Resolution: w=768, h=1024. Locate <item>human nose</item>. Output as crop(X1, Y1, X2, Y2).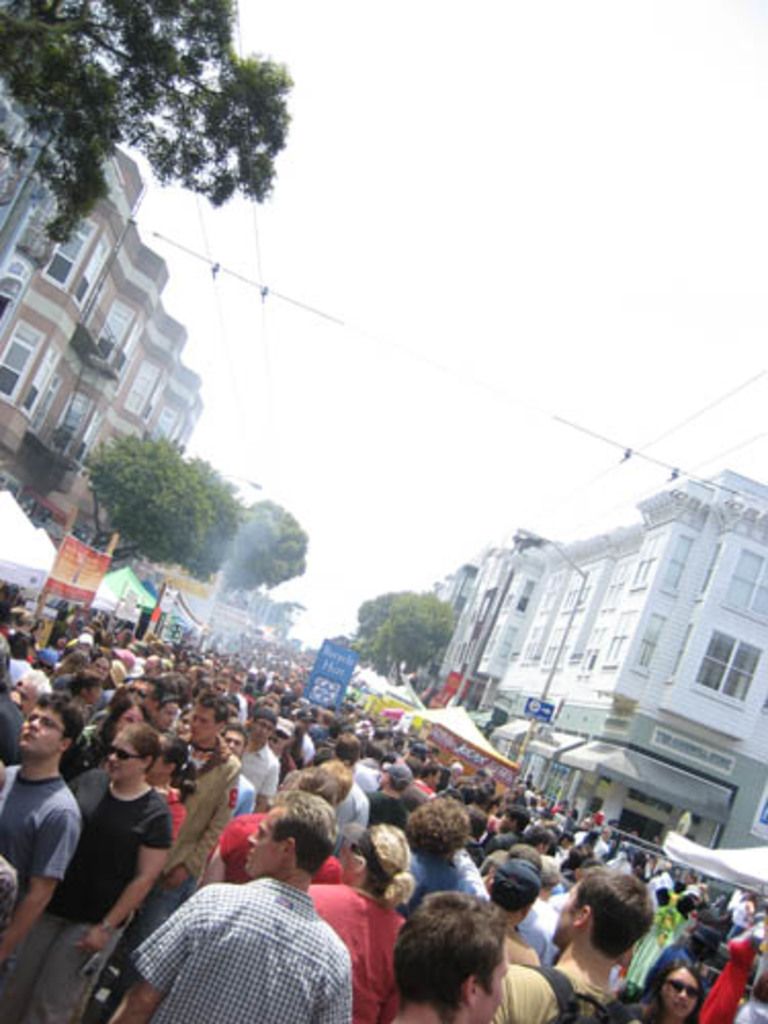
crop(676, 989, 688, 995).
